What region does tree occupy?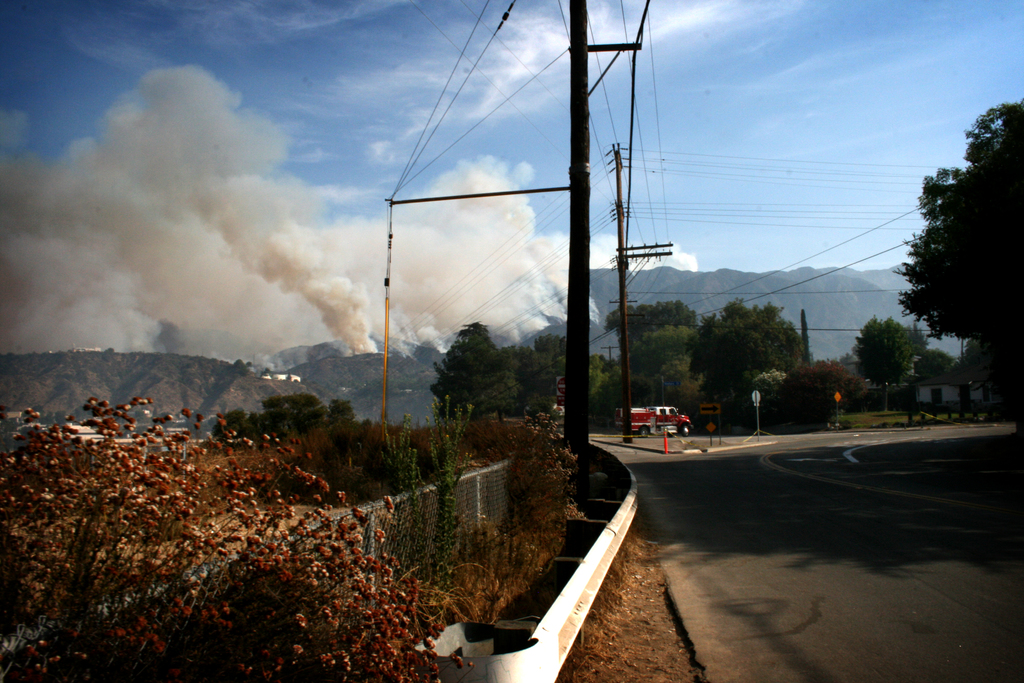
(left=586, top=355, right=627, bottom=415).
